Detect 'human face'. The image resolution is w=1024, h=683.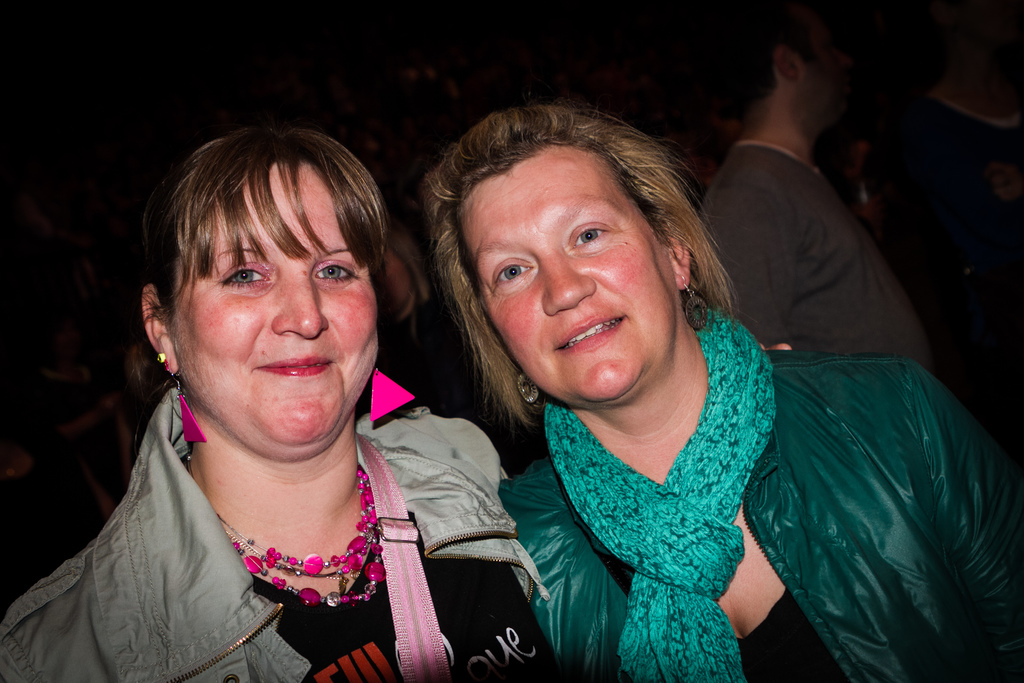
<region>177, 156, 387, 458</region>.
